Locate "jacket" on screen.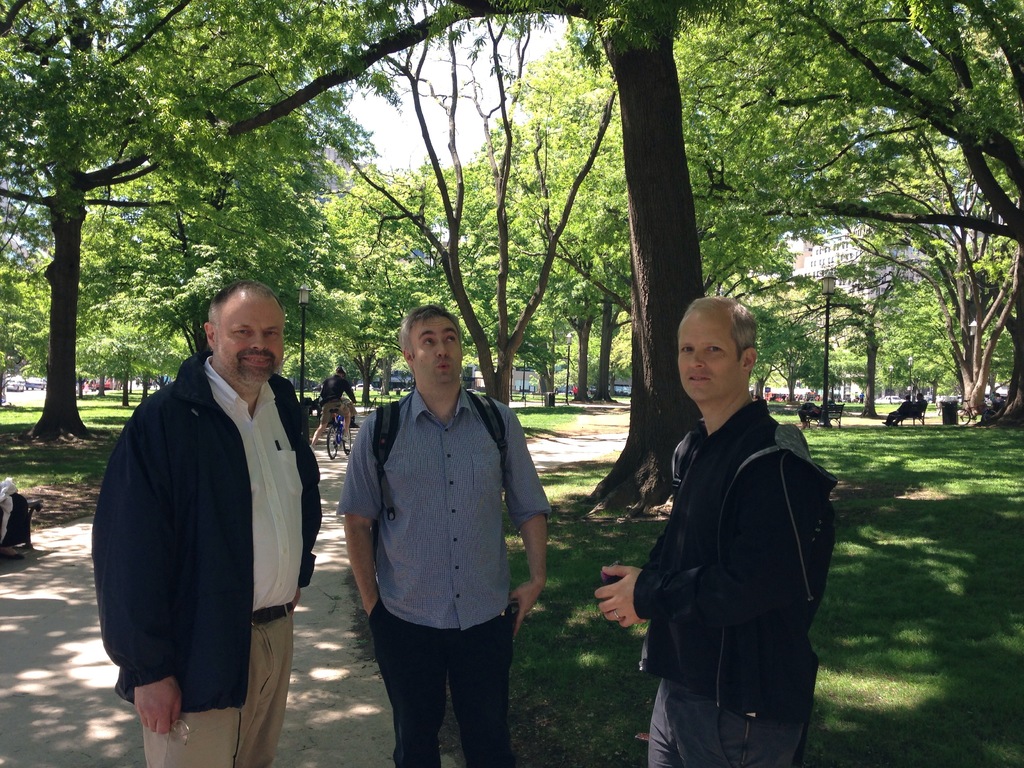
On screen at 99 310 311 704.
